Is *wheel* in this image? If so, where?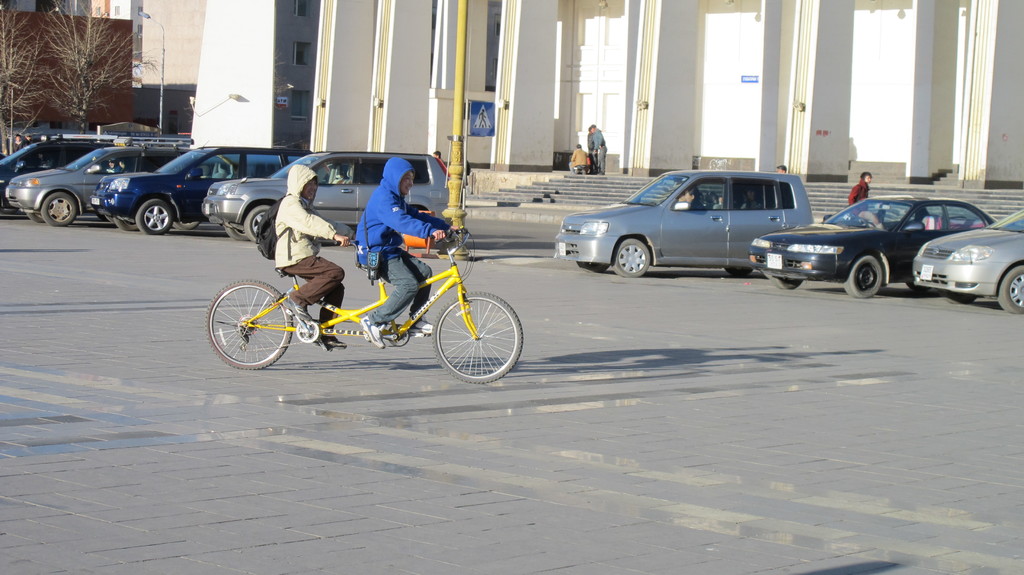
Yes, at (575, 252, 615, 273).
